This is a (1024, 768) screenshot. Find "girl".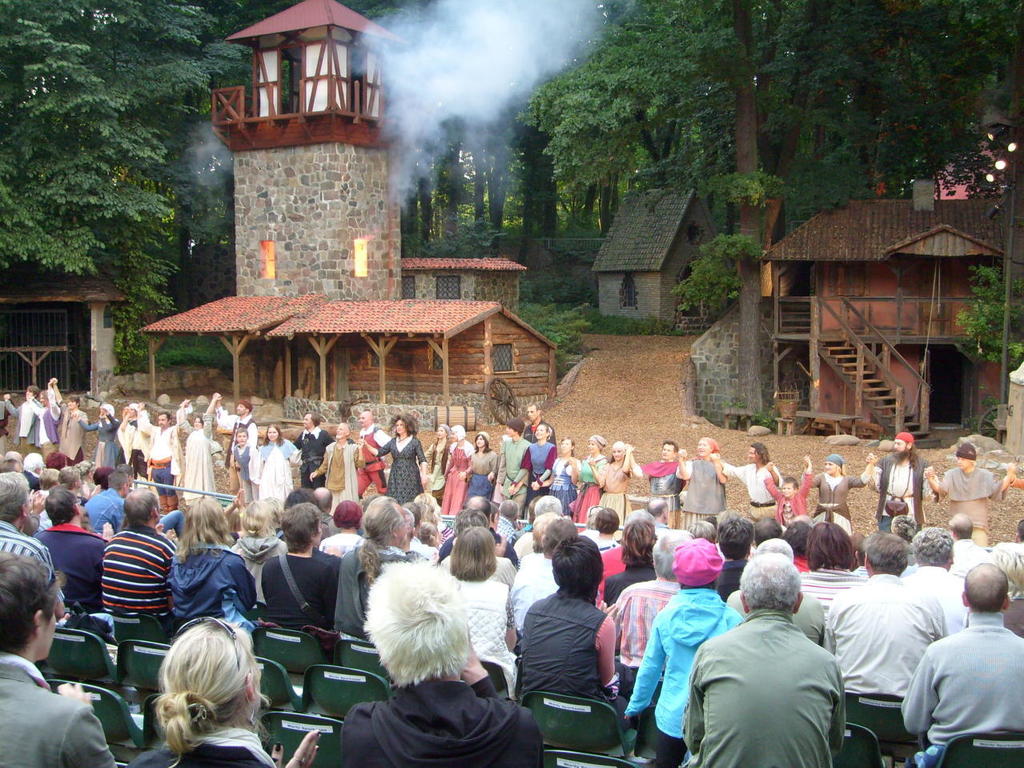
Bounding box: l=505, t=420, r=561, b=526.
